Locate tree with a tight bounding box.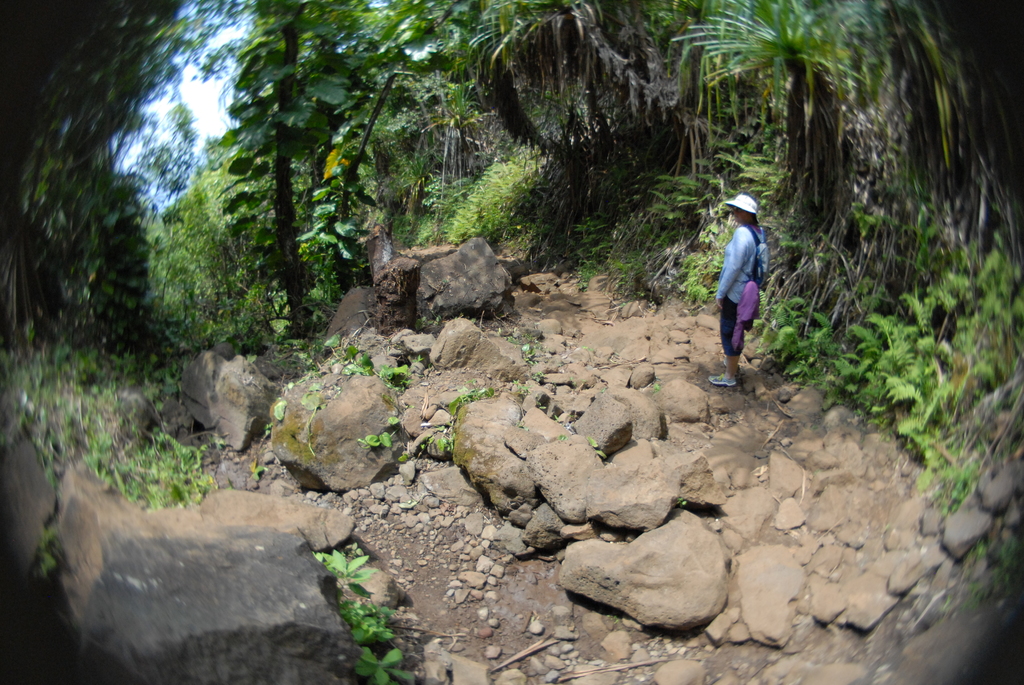
(19,2,219,479).
